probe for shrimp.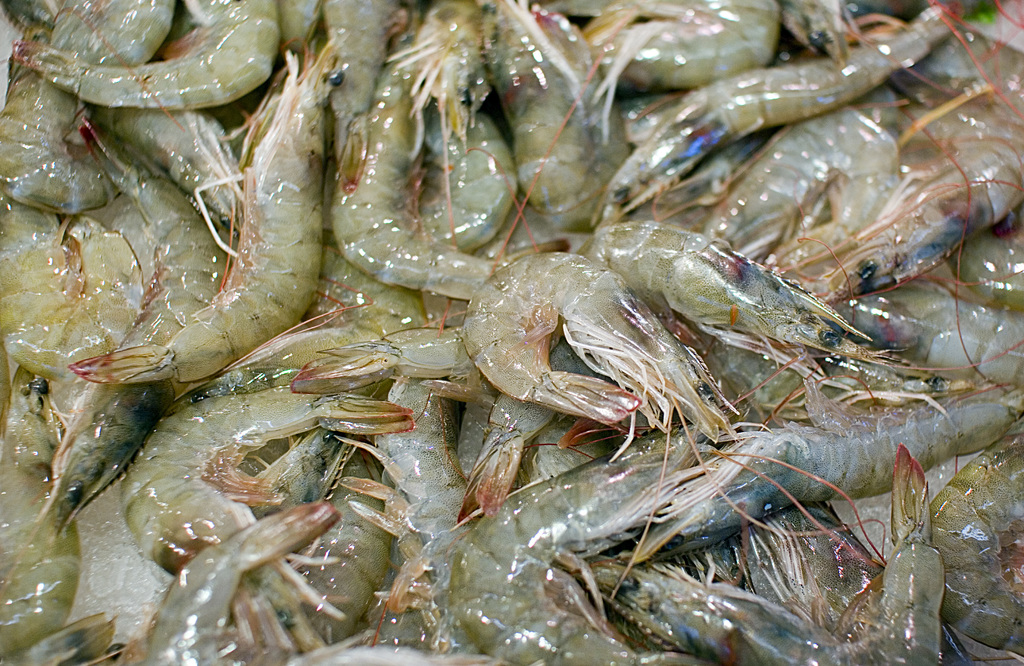
Probe result: [left=358, top=377, right=471, bottom=665].
